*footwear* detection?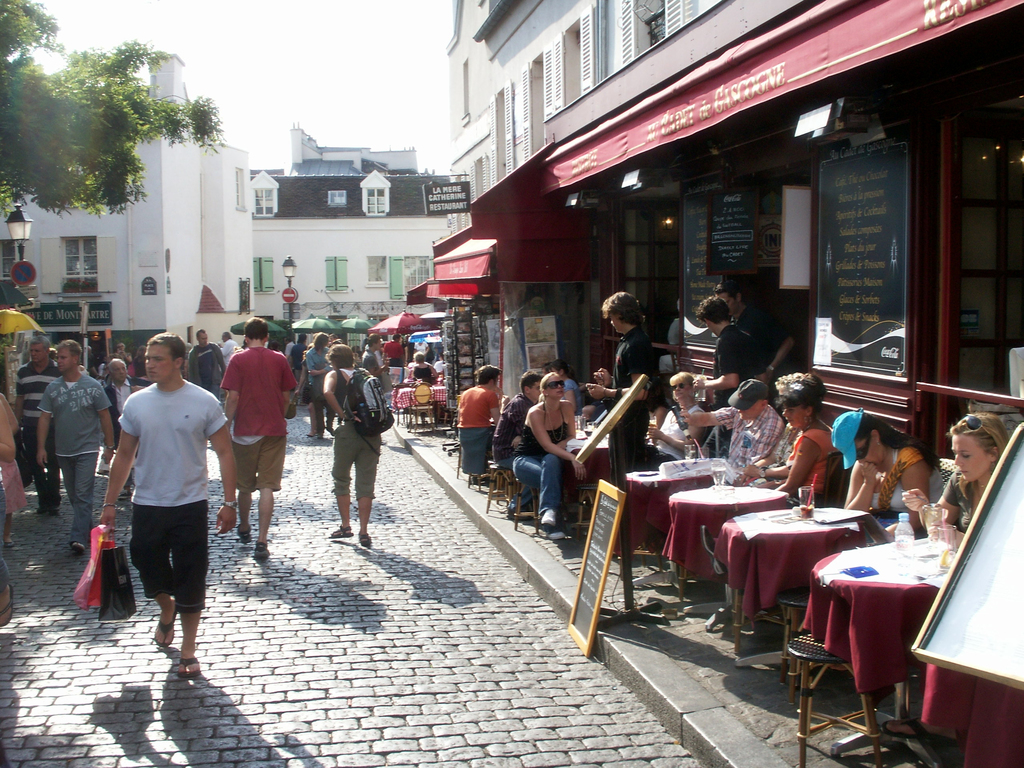
box(253, 541, 267, 561)
